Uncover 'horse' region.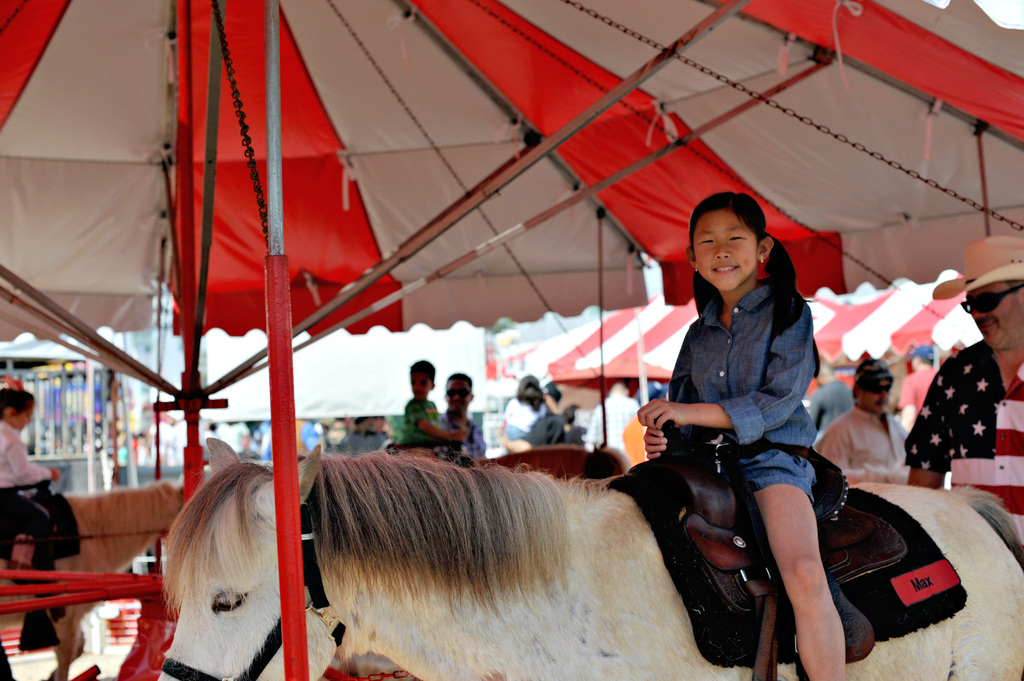
Uncovered: Rect(0, 477, 184, 680).
